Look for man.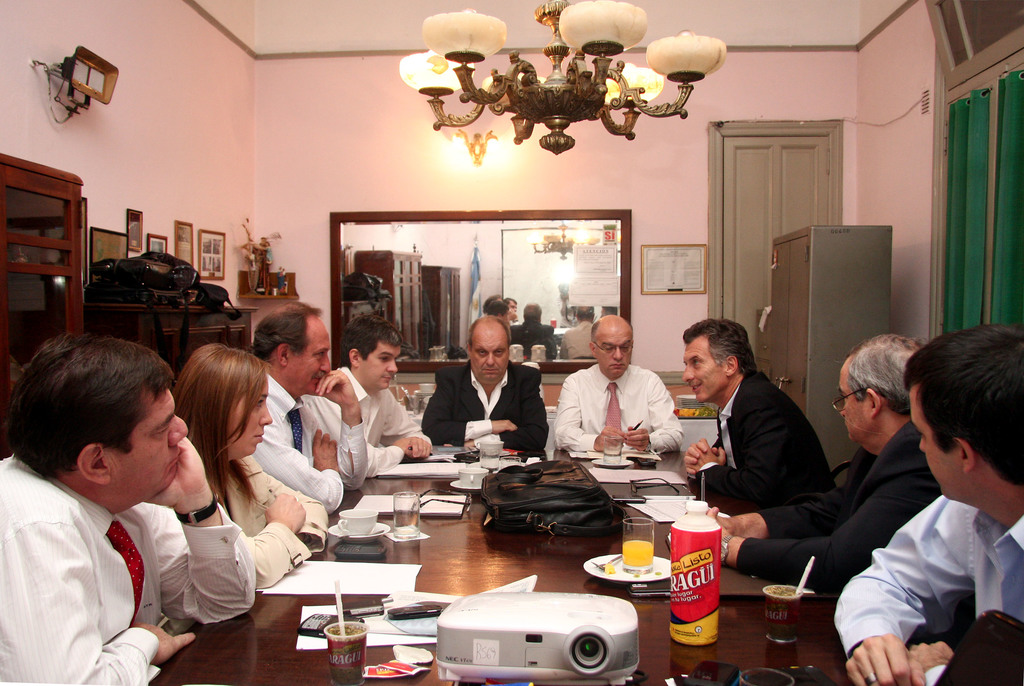
Found: [left=336, top=315, right=433, bottom=478].
